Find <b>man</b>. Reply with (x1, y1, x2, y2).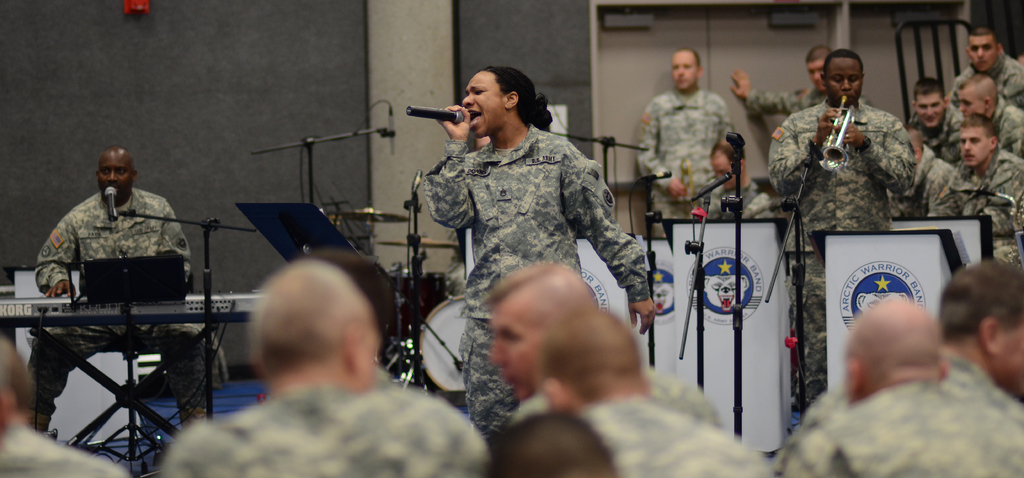
(29, 146, 226, 432).
